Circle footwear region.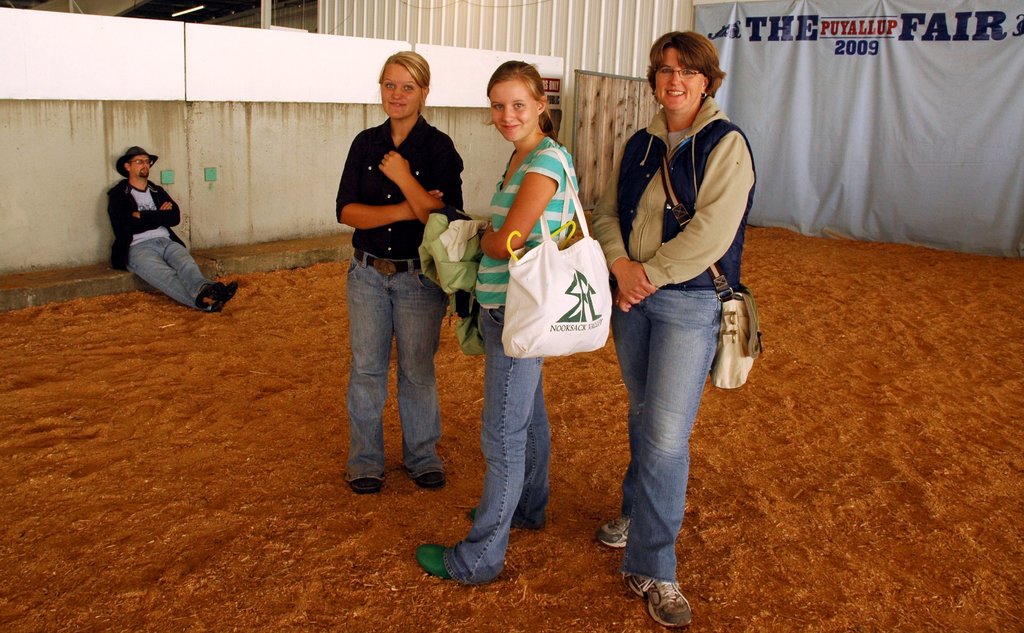
Region: region(470, 506, 542, 527).
